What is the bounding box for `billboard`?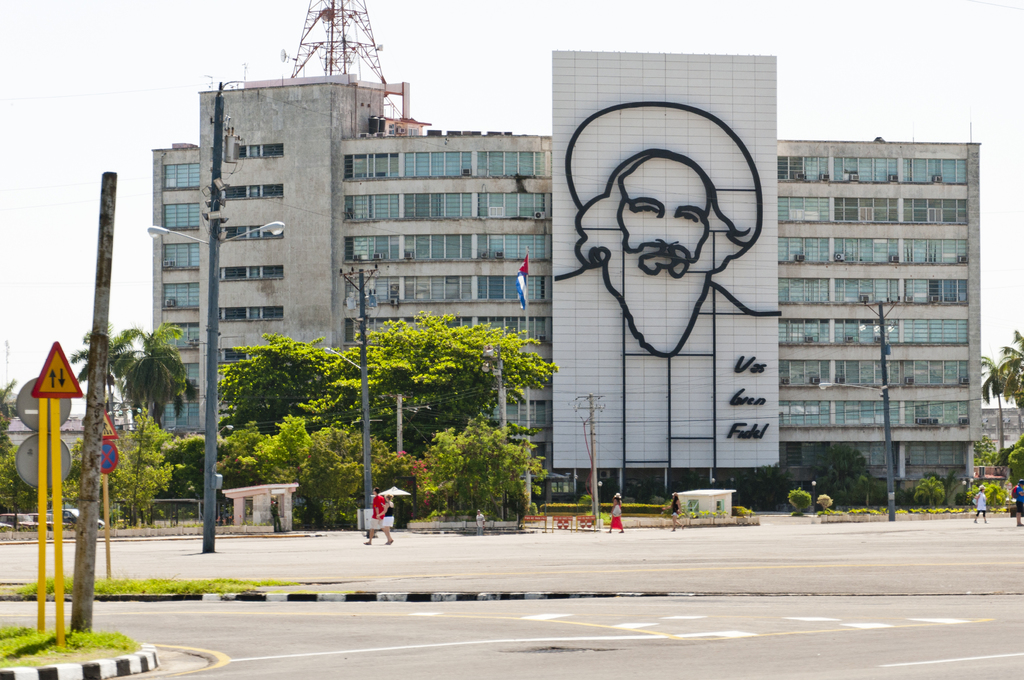
crop(550, 50, 781, 466).
